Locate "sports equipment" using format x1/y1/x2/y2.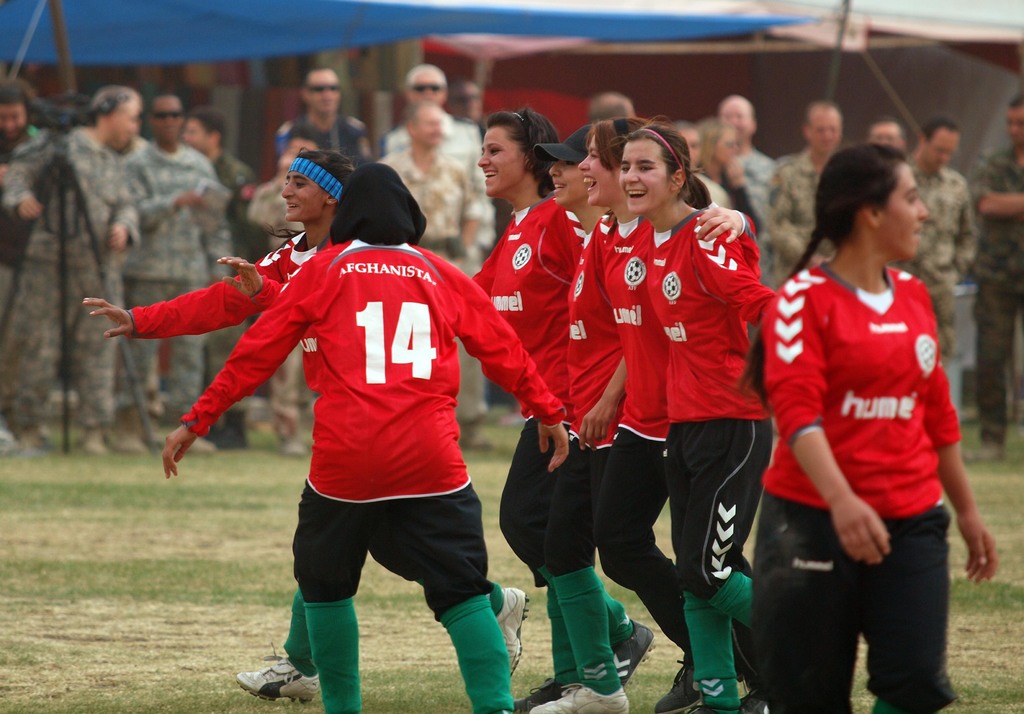
677/704/748/713.
